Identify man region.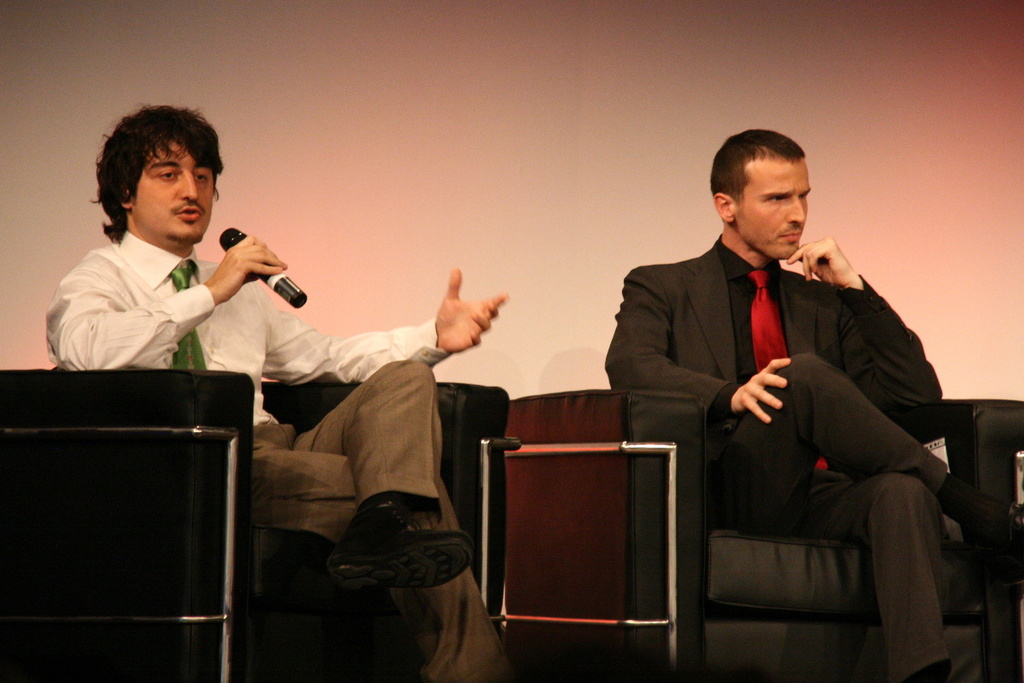
Region: <bbox>598, 123, 955, 668</bbox>.
